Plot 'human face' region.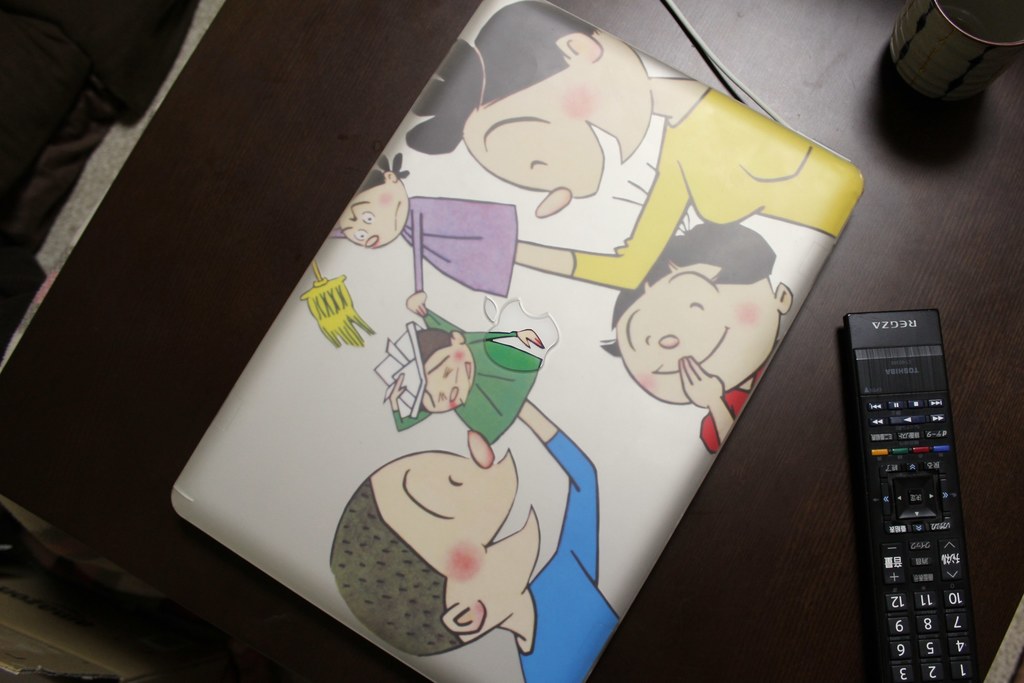
Plotted at region(615, 263, 777, 407).
